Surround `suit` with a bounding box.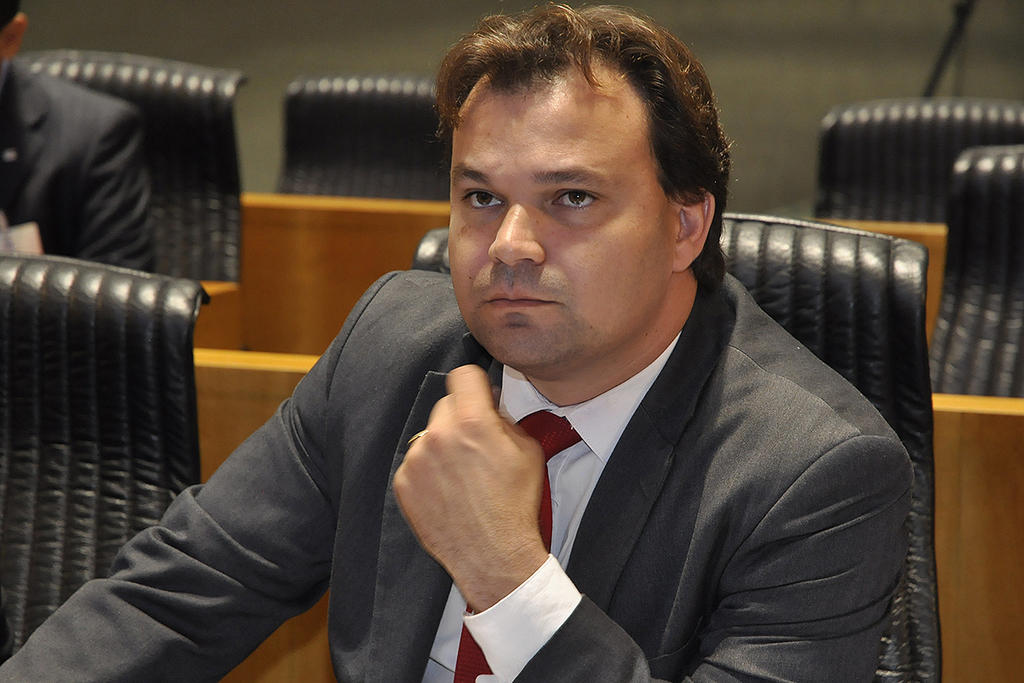
Rect(1, 58, 160, 277).
